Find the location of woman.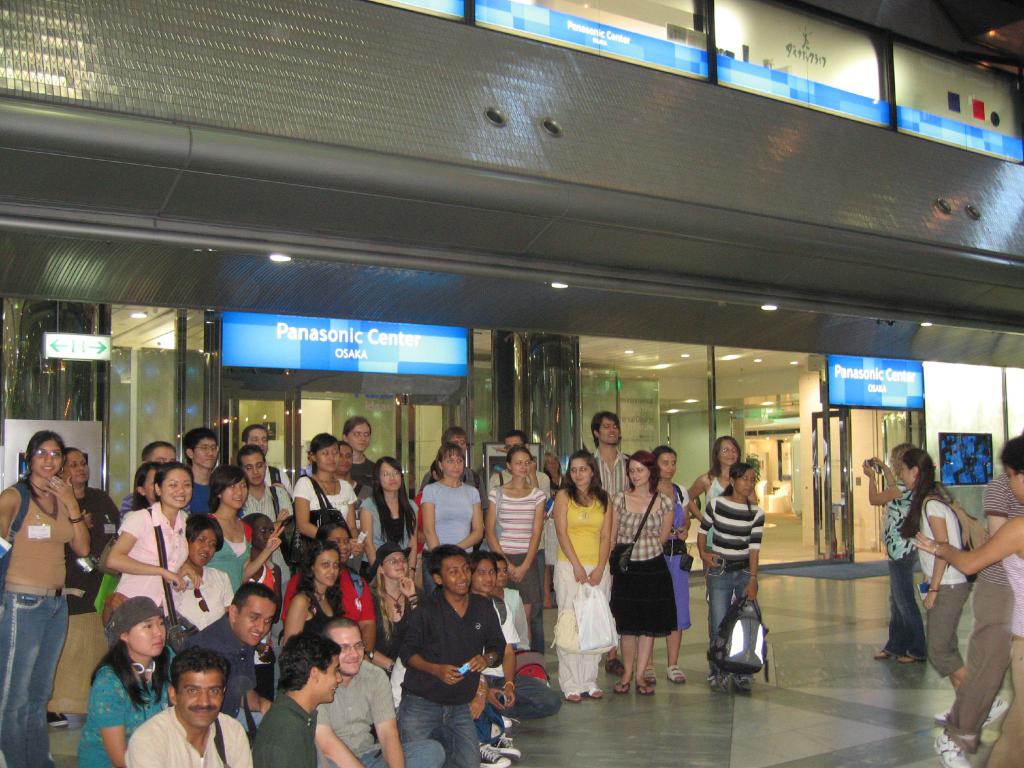
Location: bbox=(489, 443, 546, 658).
